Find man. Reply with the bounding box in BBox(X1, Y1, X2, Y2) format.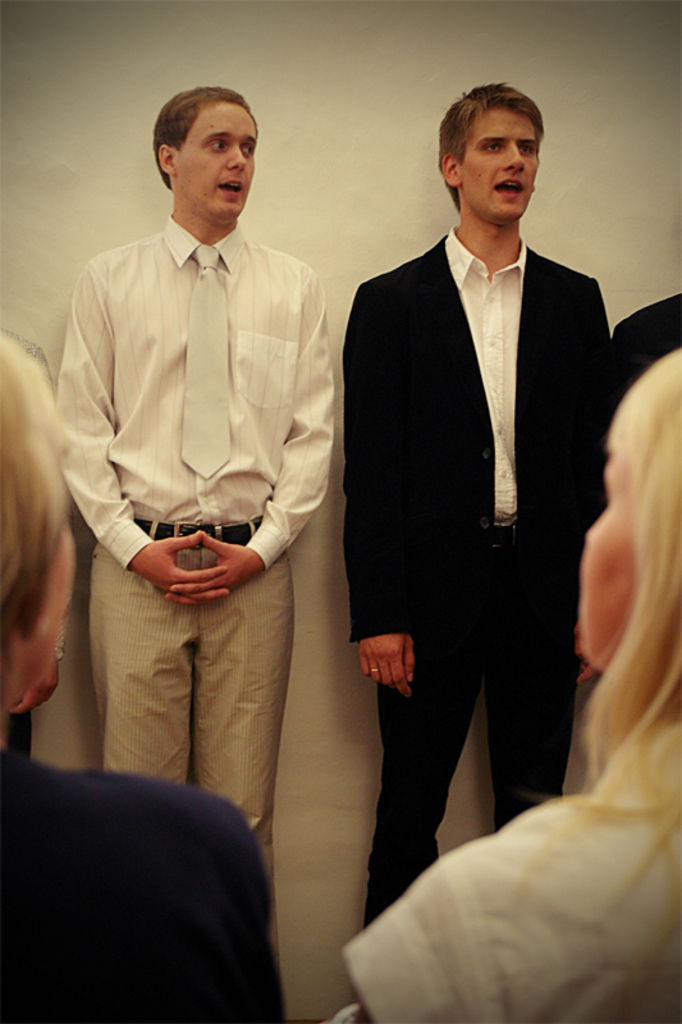
BBox(52, 83, 334, 890).
